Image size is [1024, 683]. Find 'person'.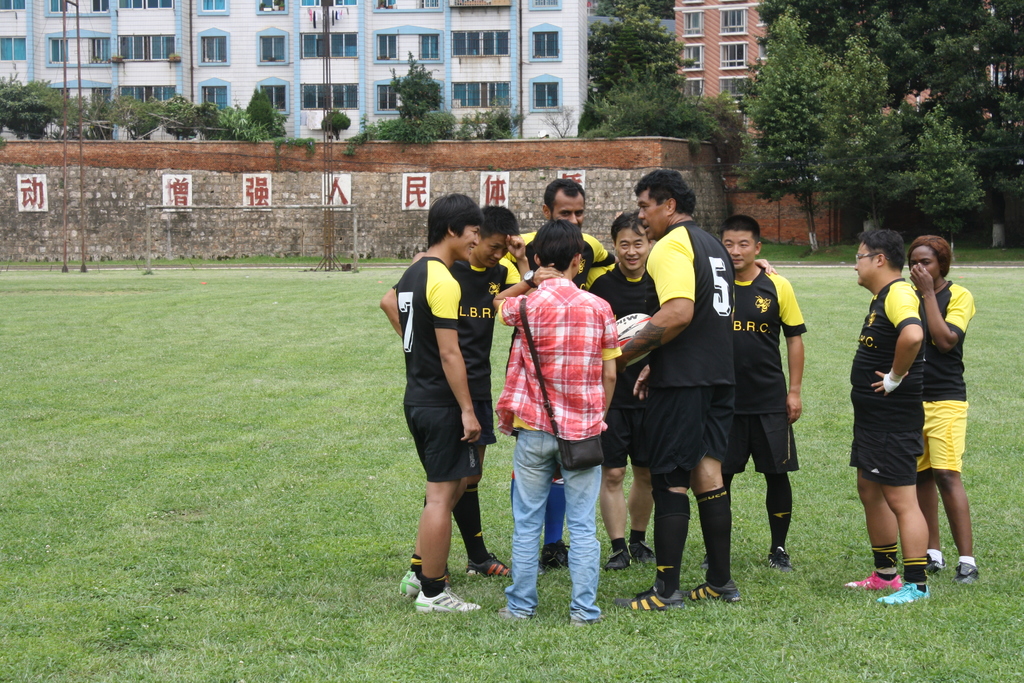
BBox(900, 233, 983, 586).
